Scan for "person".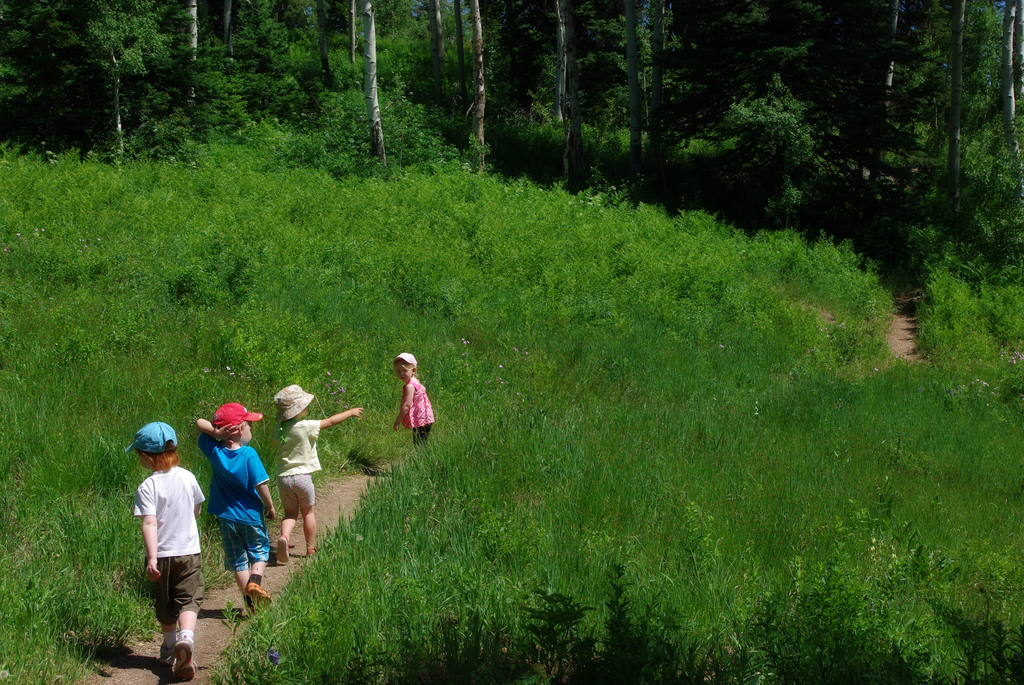
Scan result: BBox(191, 400, 278, 616).
